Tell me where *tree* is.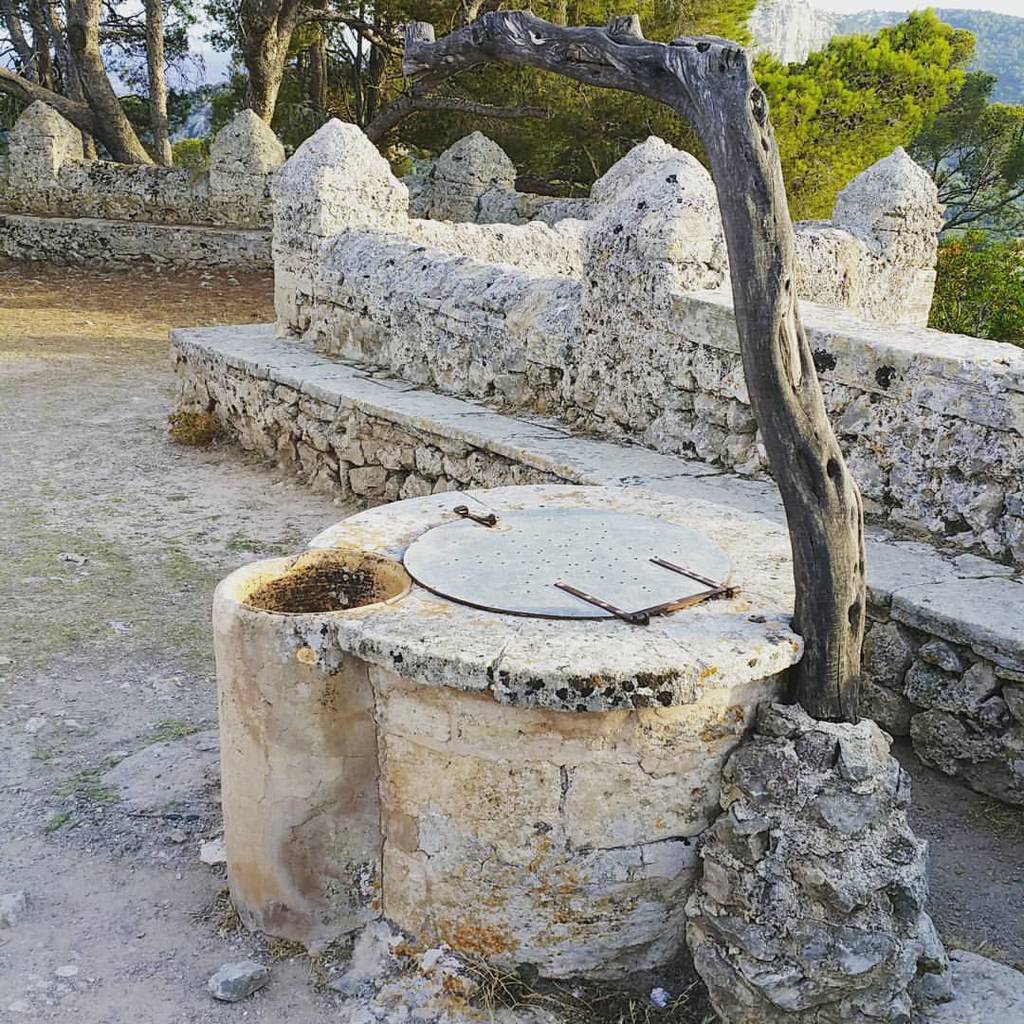
*tree* is at Rect(21, 11, 161, 147).
